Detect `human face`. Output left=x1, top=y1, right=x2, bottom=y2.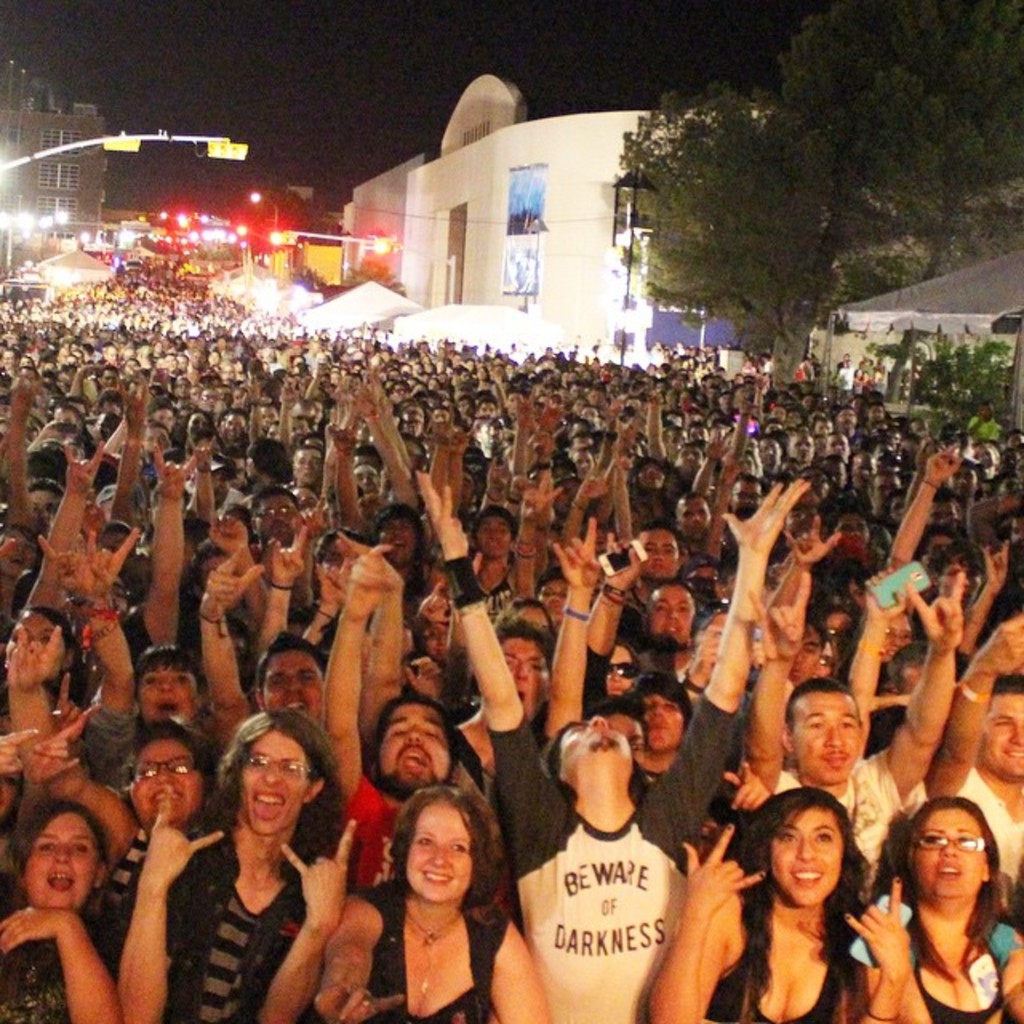
left=646, top=574, right=696, bottom=648.
